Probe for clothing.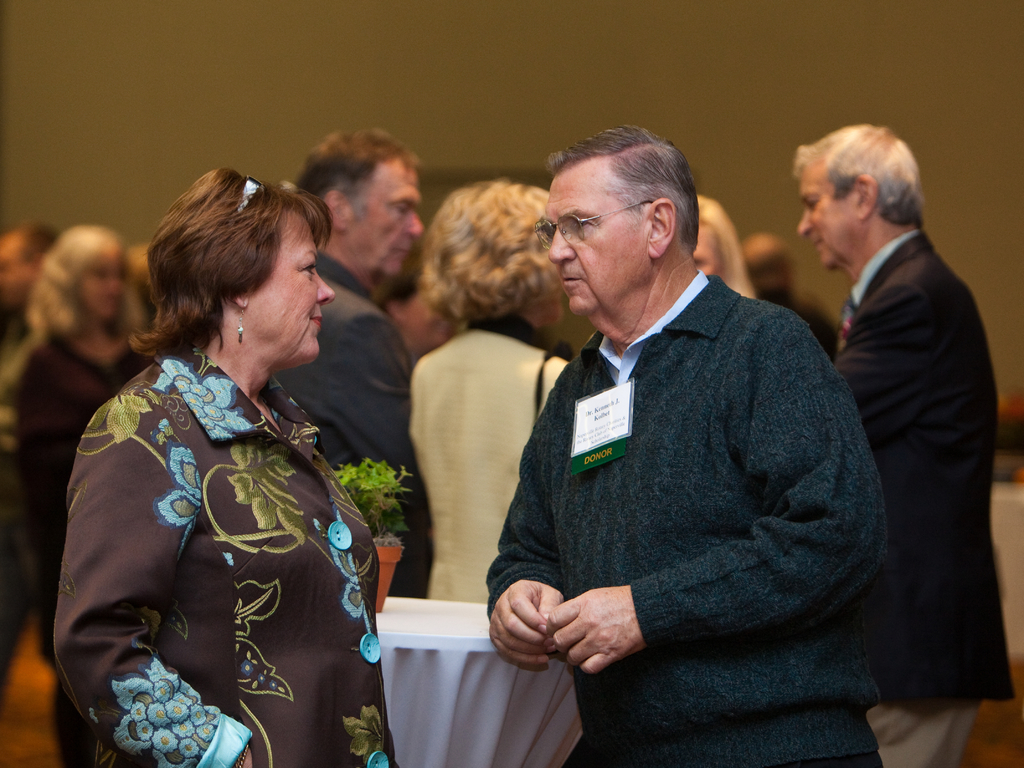
Probe result: {"x1": 255, "y1": 257, "x2": 420, "y2": 478}.
